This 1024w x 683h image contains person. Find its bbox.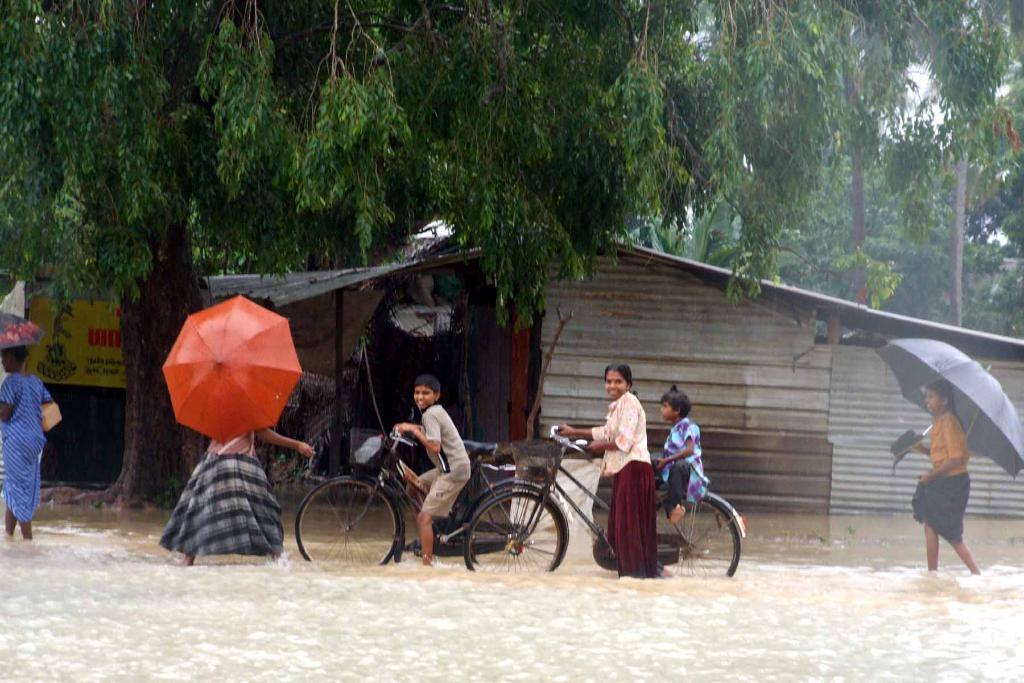
x1=0, y1=344, x2=54, y2=543.
